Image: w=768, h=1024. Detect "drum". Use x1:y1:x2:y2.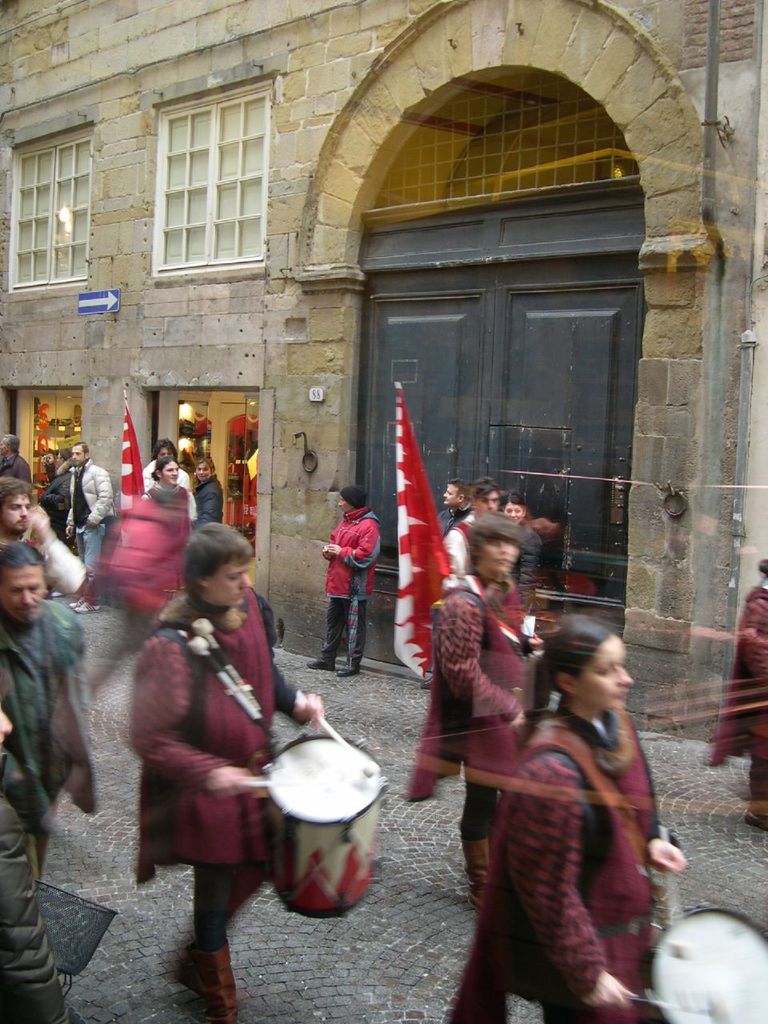
259:738:391:924.
